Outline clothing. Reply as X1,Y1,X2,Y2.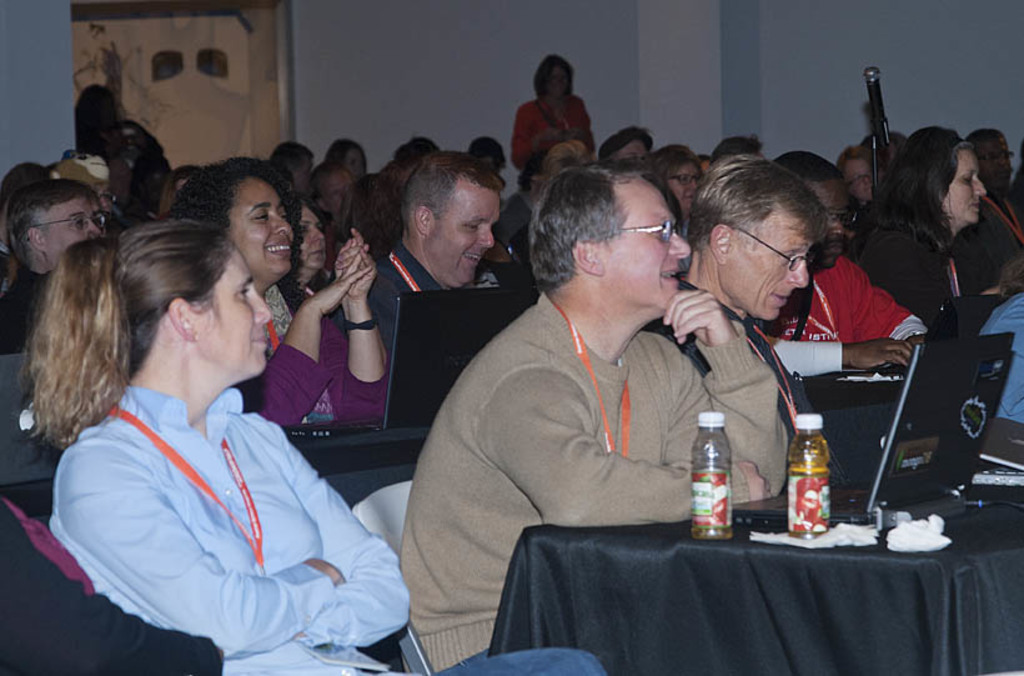
393,292,803,675.
